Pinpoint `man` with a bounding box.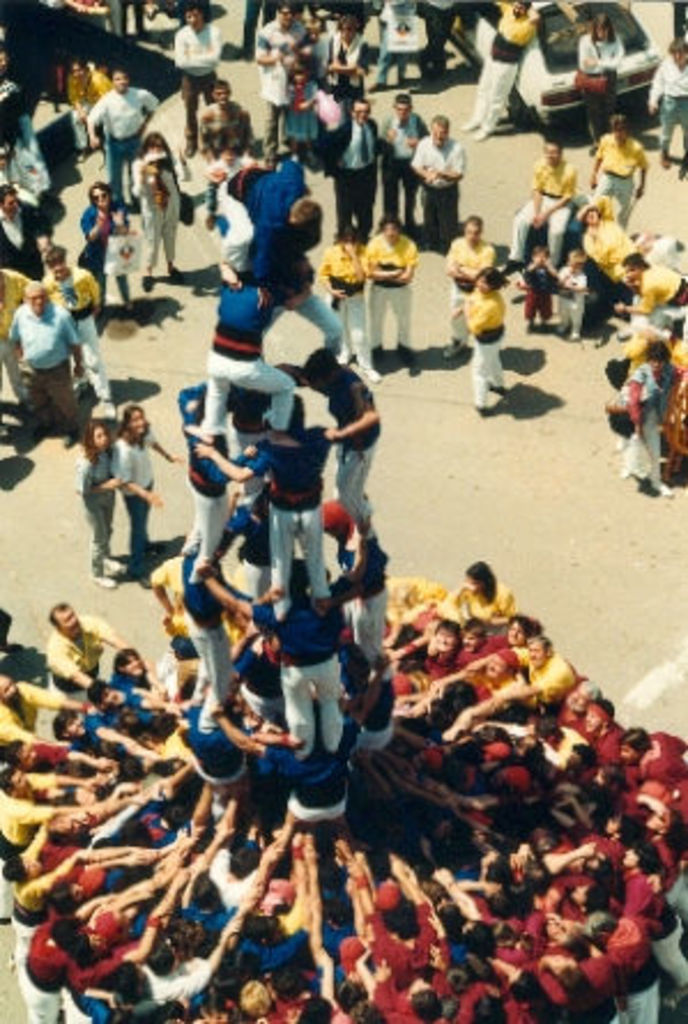
{"left": 460, "top": 0, "right": 541, "bottom": 140}.
